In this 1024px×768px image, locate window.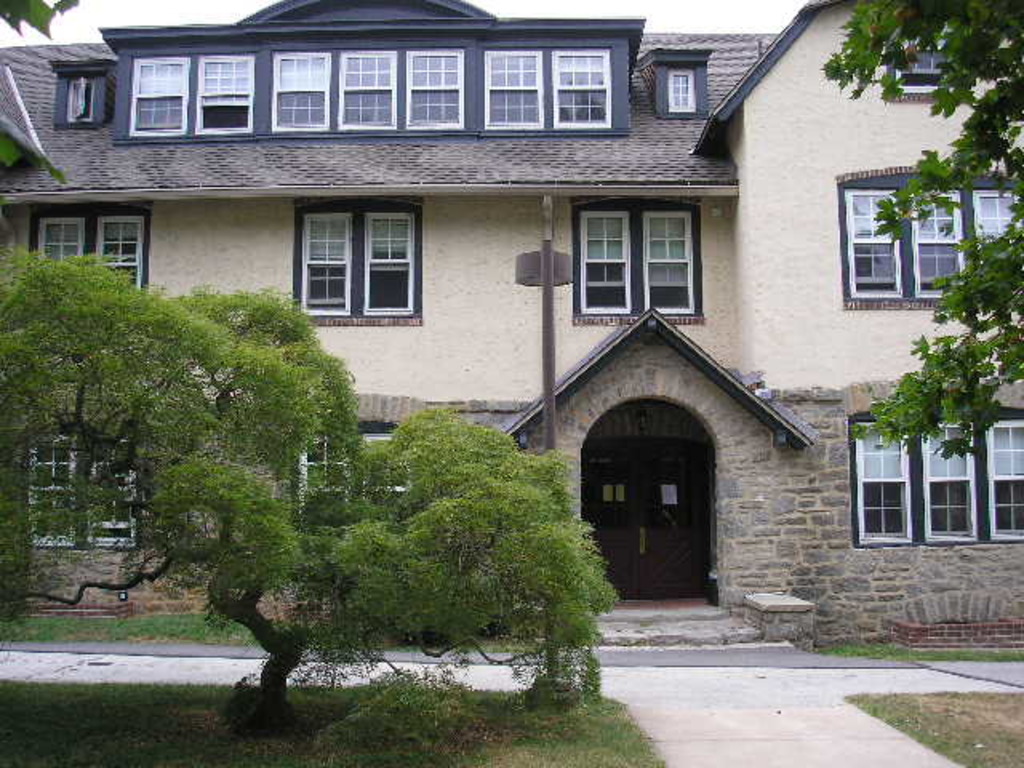
Bounding box: (853,424,912,541).
